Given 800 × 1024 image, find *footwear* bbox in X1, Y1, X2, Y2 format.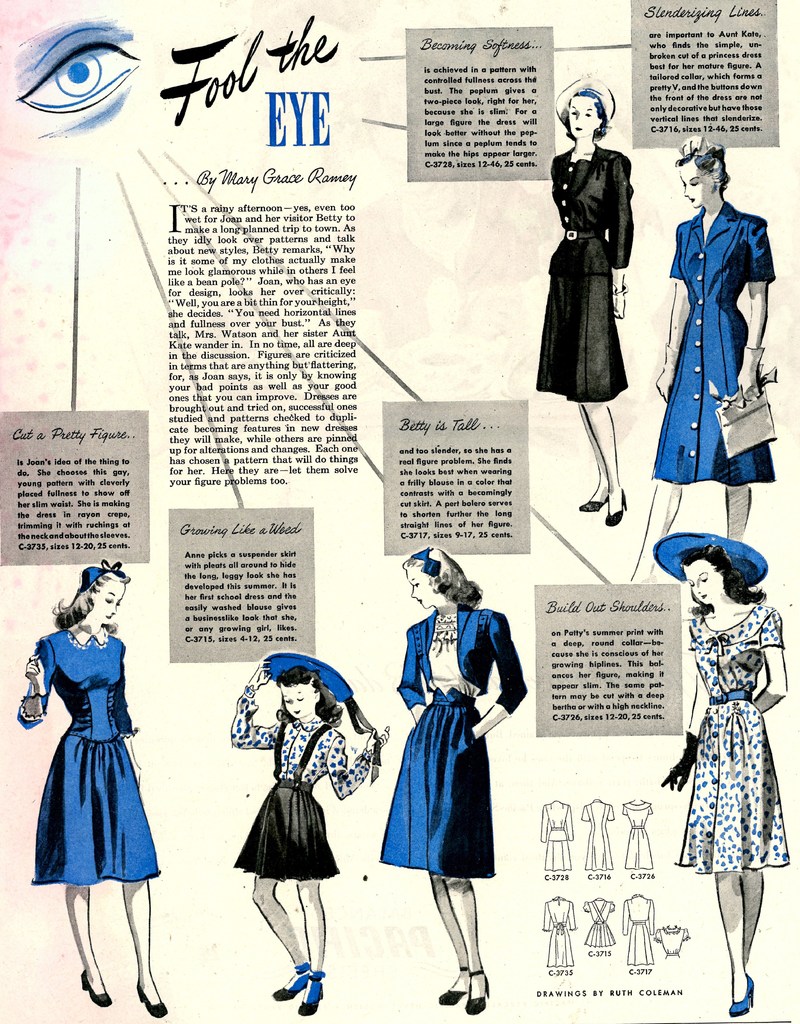
295, 975, 319, 1020.
